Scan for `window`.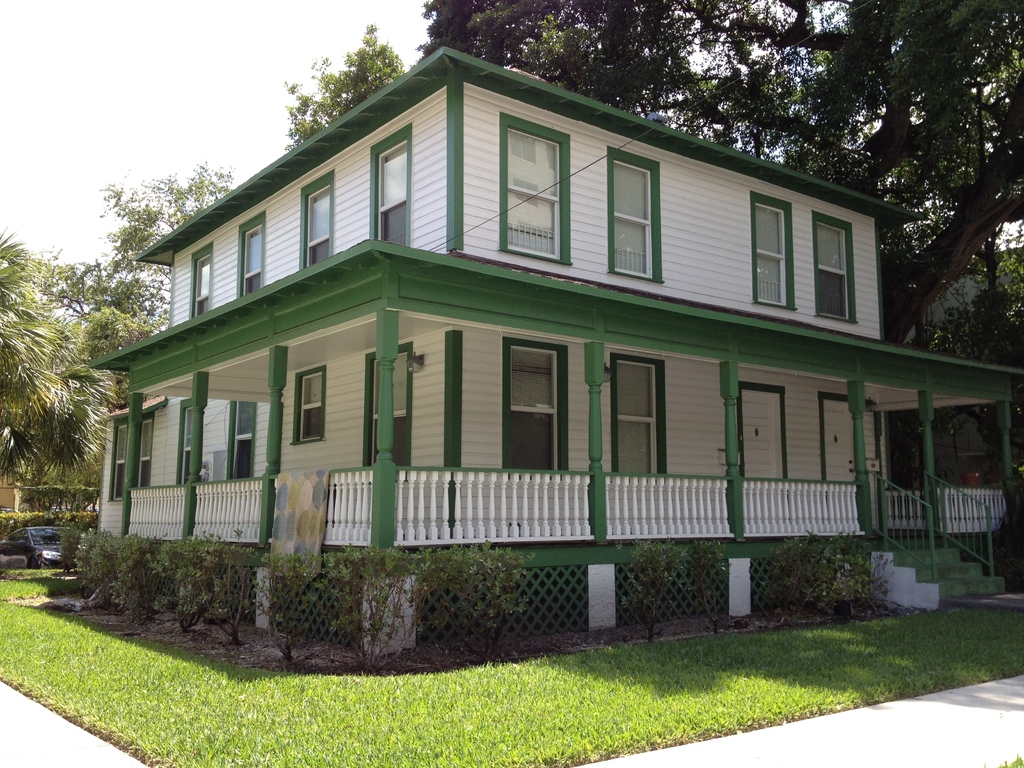
Scan result: [x1=292, y1=371, x2=324, y2=442].
